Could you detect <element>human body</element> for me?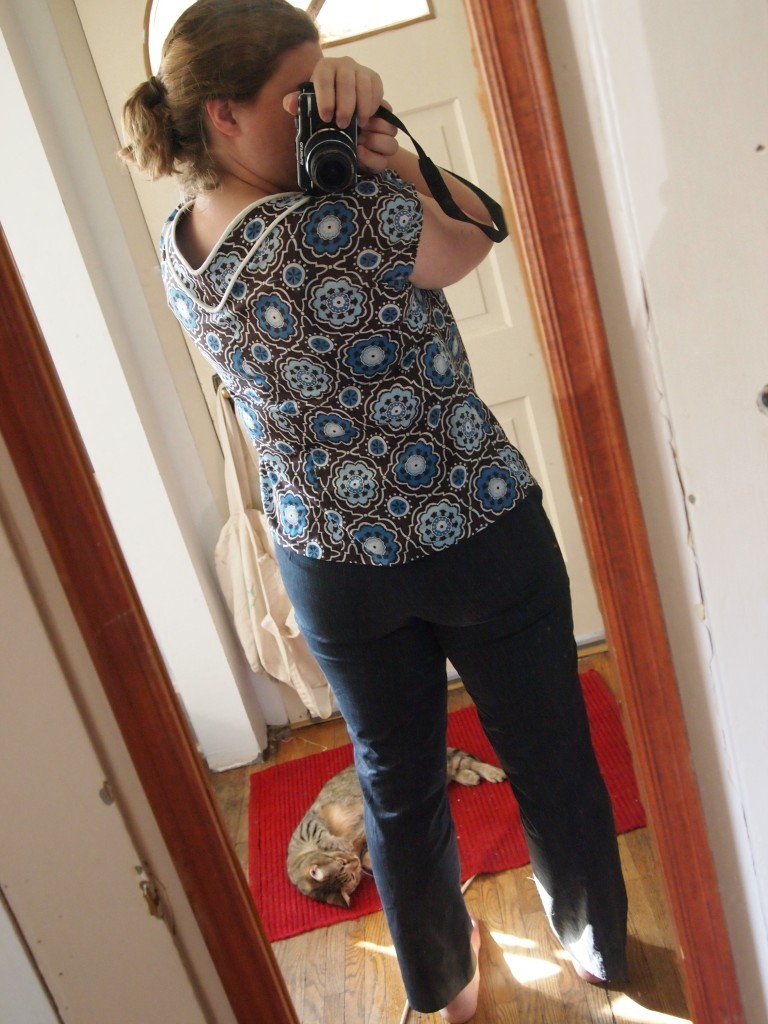
Detection result: (x1=107, y1=0, x2=579, y2=1001).
